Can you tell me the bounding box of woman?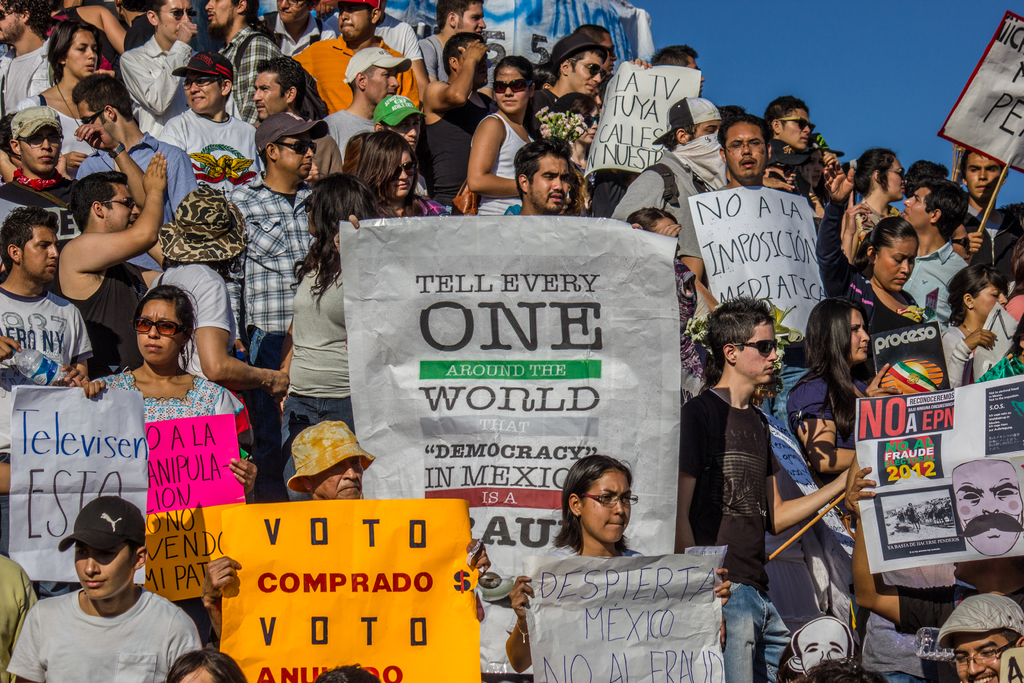
508/457/729/669.
